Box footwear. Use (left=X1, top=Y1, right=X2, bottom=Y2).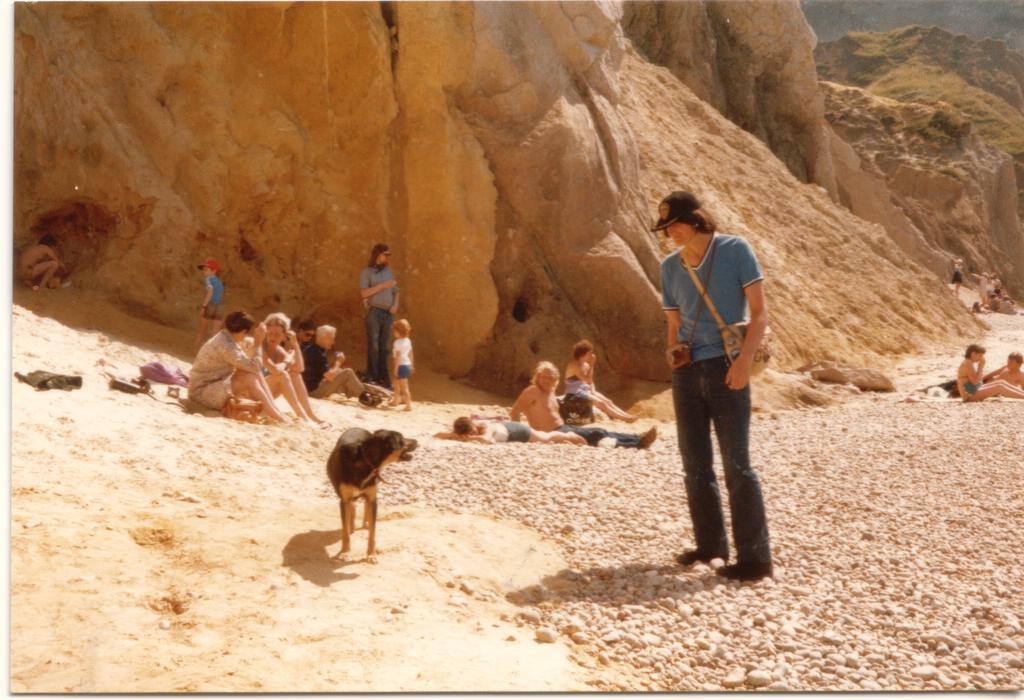
(left=679, top=547, right=720, bottom=567).
